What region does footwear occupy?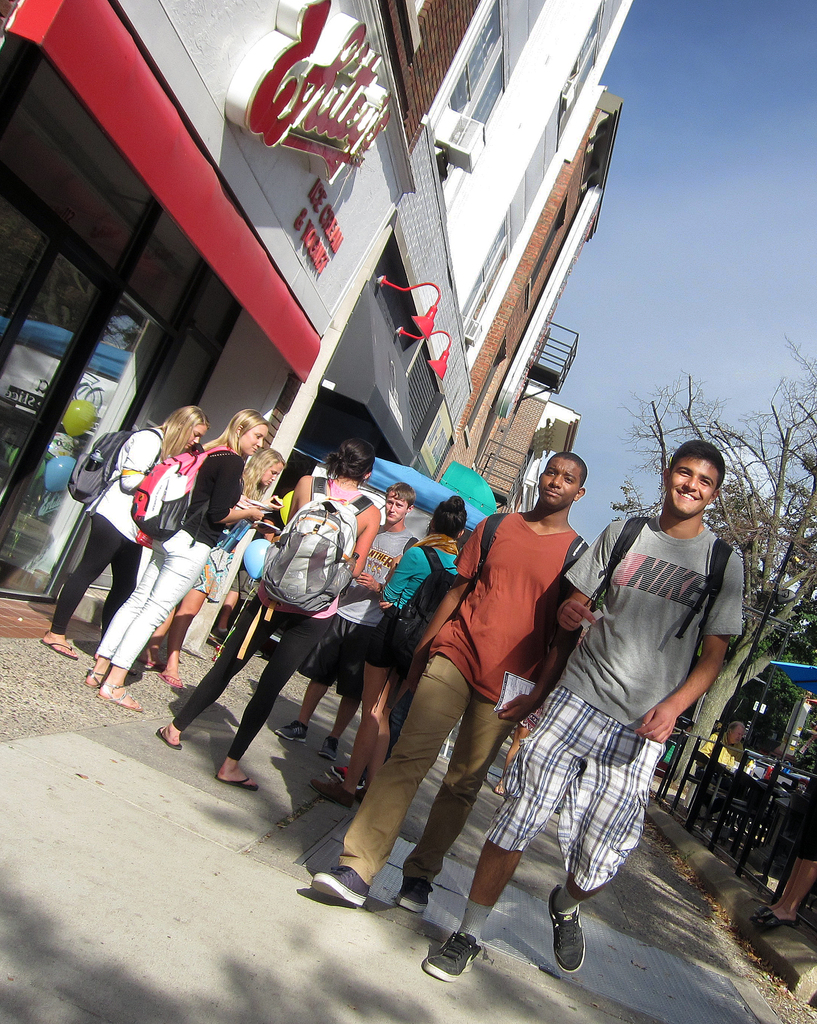
(x1=314, y1=728, x2=337, y2=762).
